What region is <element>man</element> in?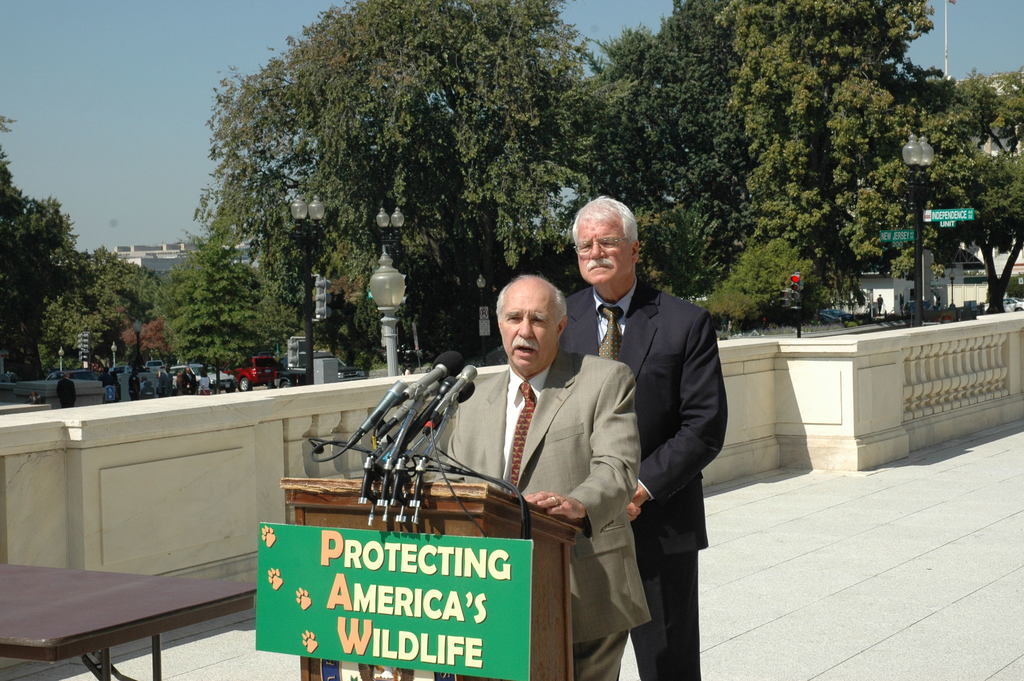
pyautogui.locateOnScreen(55, 370, 77, 408).
